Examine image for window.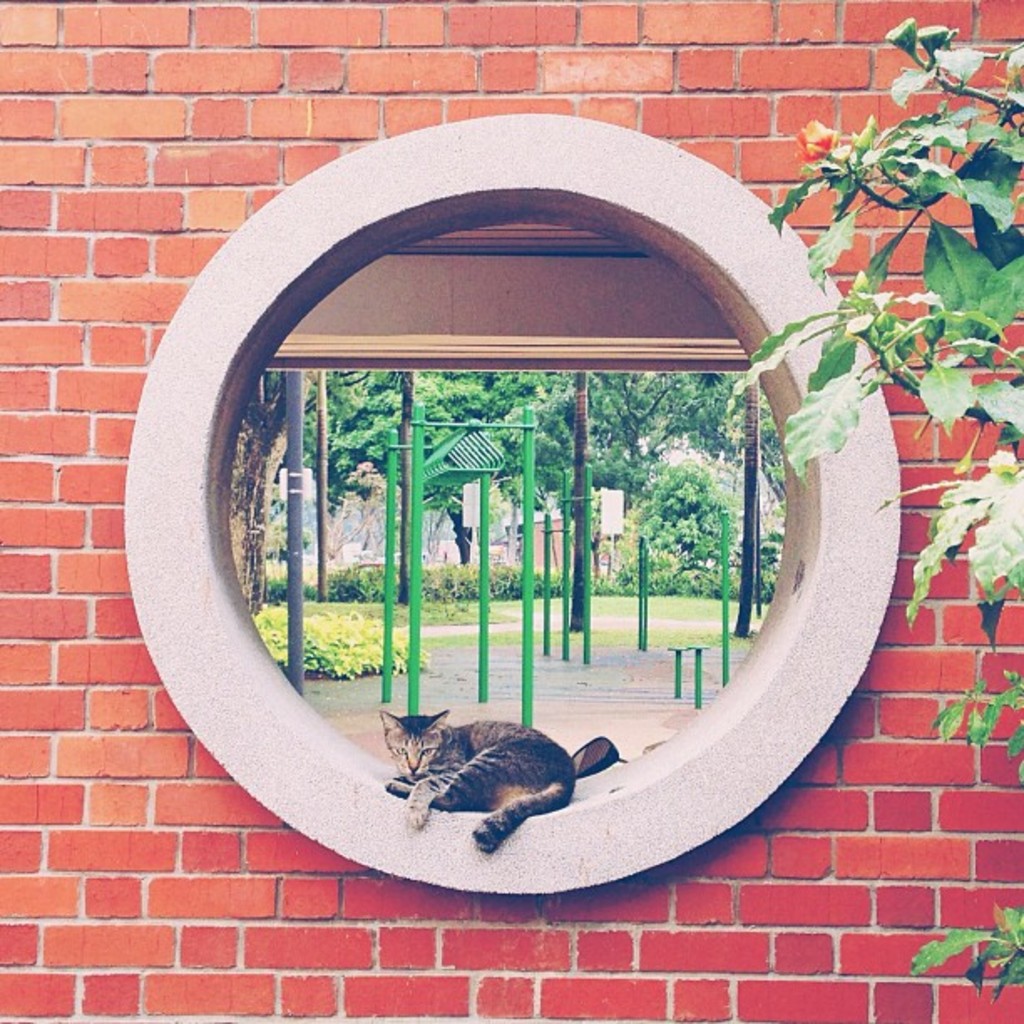
Examination result: left=209, top=189, right=827, bottom=825.
